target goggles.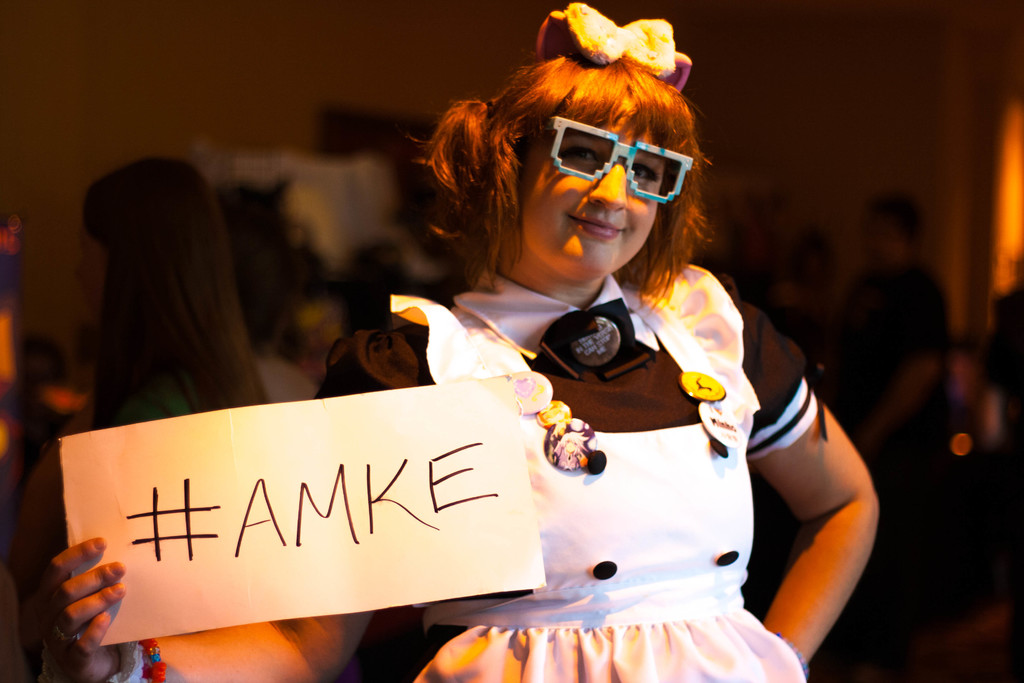
Target region: 538 109 688 205.
